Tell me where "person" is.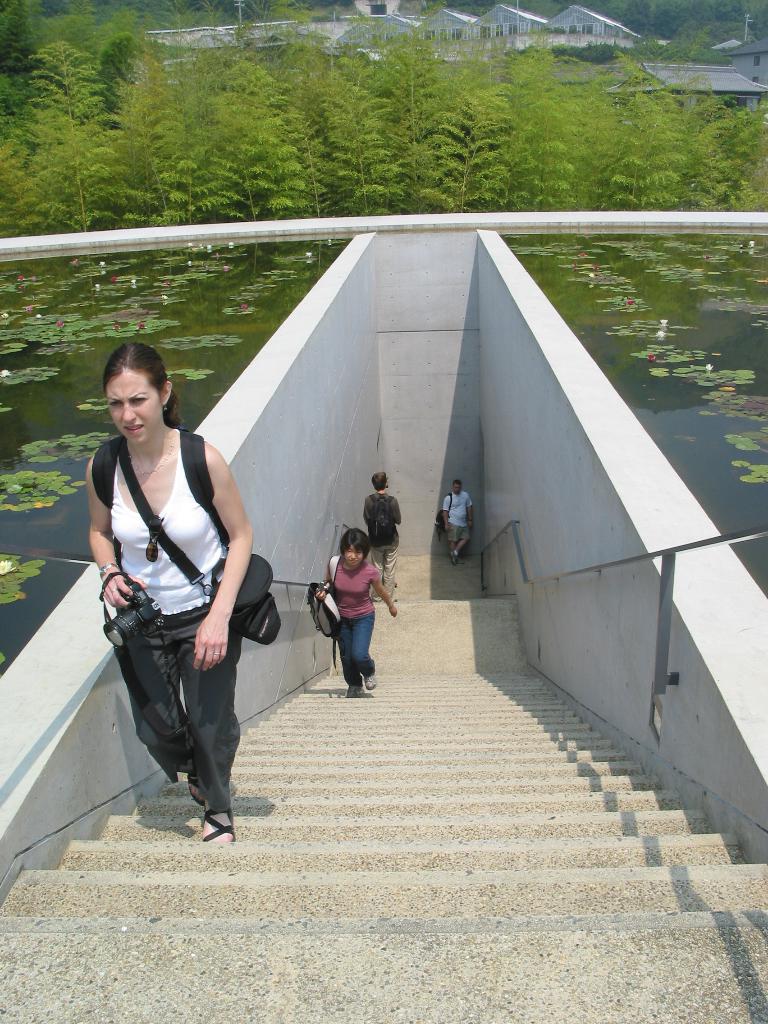
"person" is at bbox=(311, 509, 386, 704).
